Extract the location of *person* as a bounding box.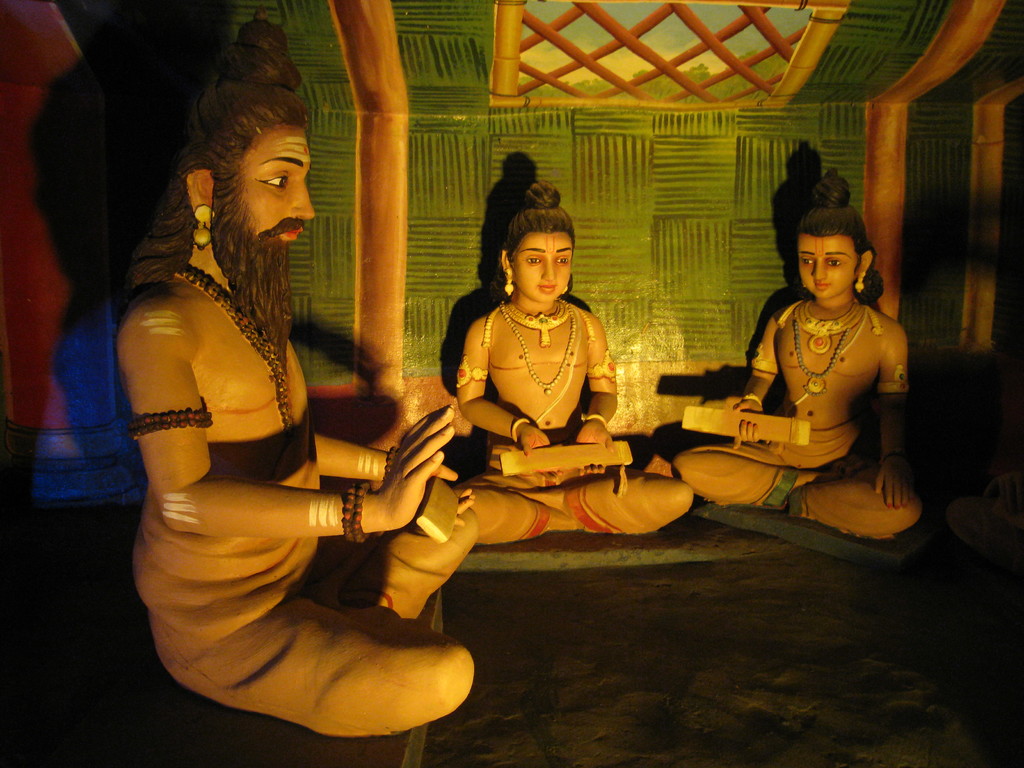
bbox(451, 177, 694, 543).
